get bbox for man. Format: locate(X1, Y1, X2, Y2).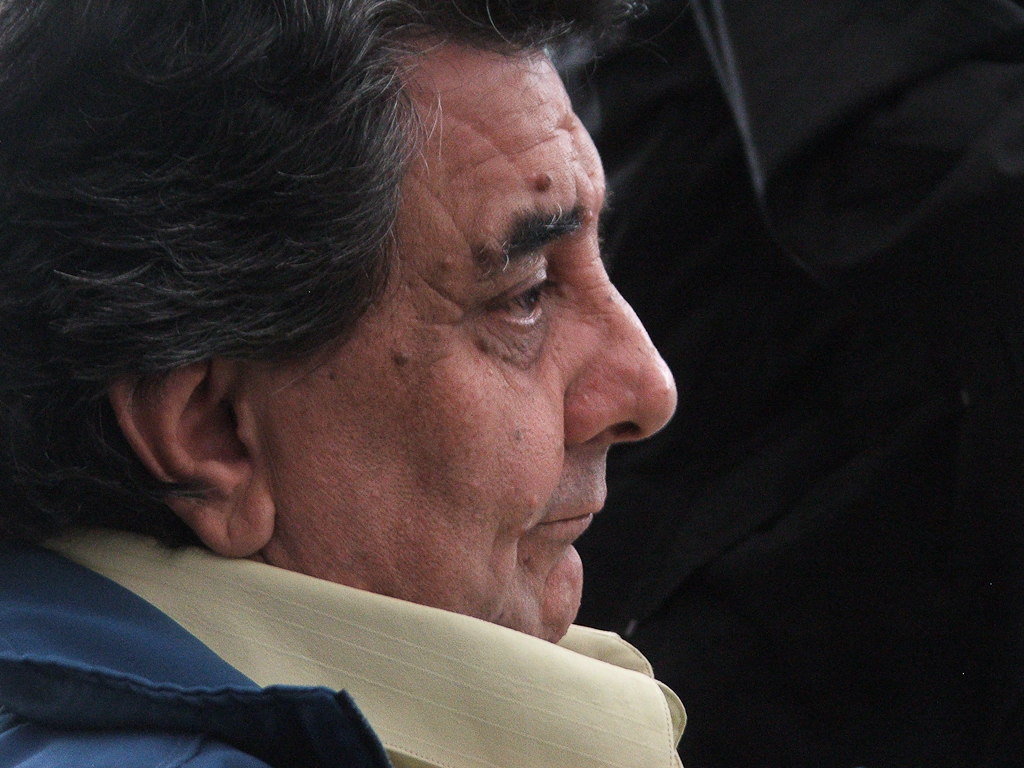
locate(0, 8, 790, 752).
